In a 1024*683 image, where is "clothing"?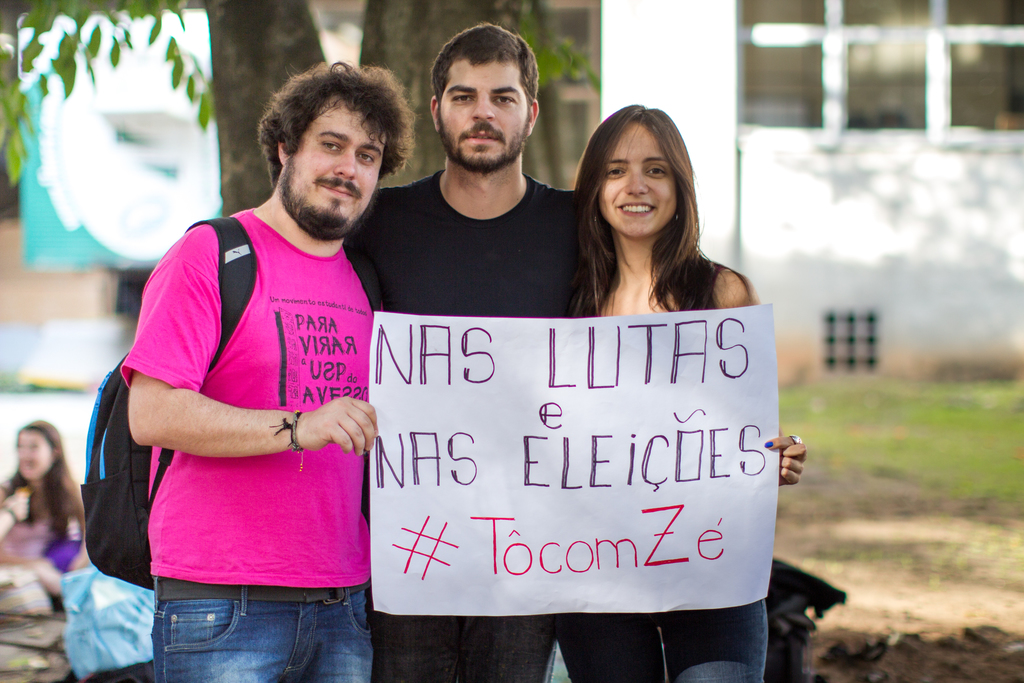
(557, 600, 767, 682).
